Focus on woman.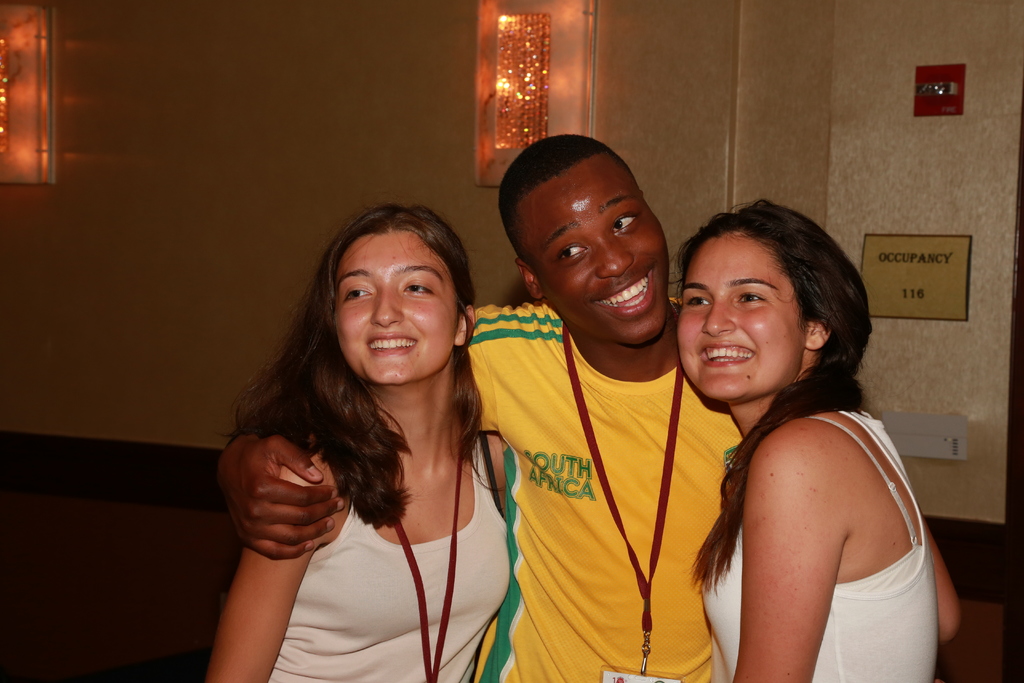
Focused at 204 199 518 682.
